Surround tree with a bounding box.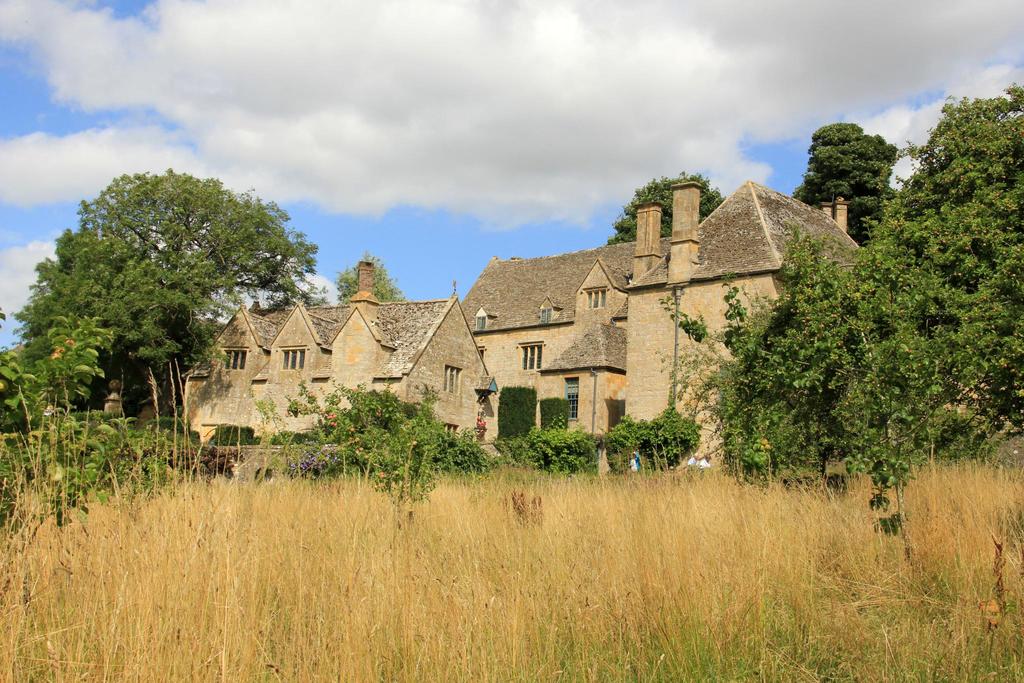
bbox=[792, 122, 901, 242].
